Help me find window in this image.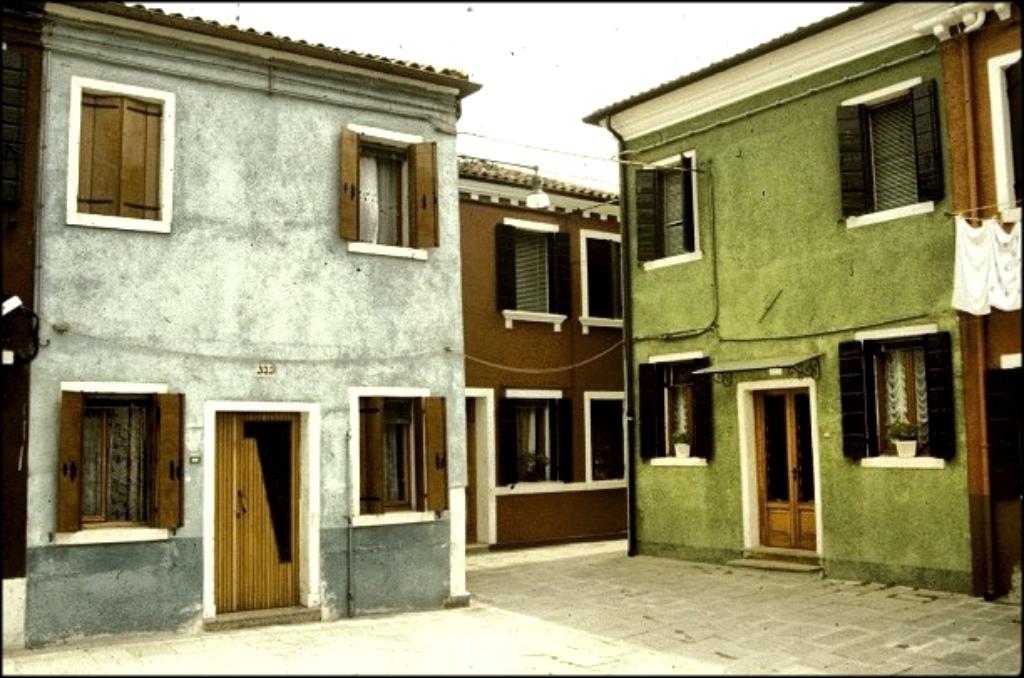
Found it: {"left": 504, "top": 397, "right": 564, "bottom": 484}.
